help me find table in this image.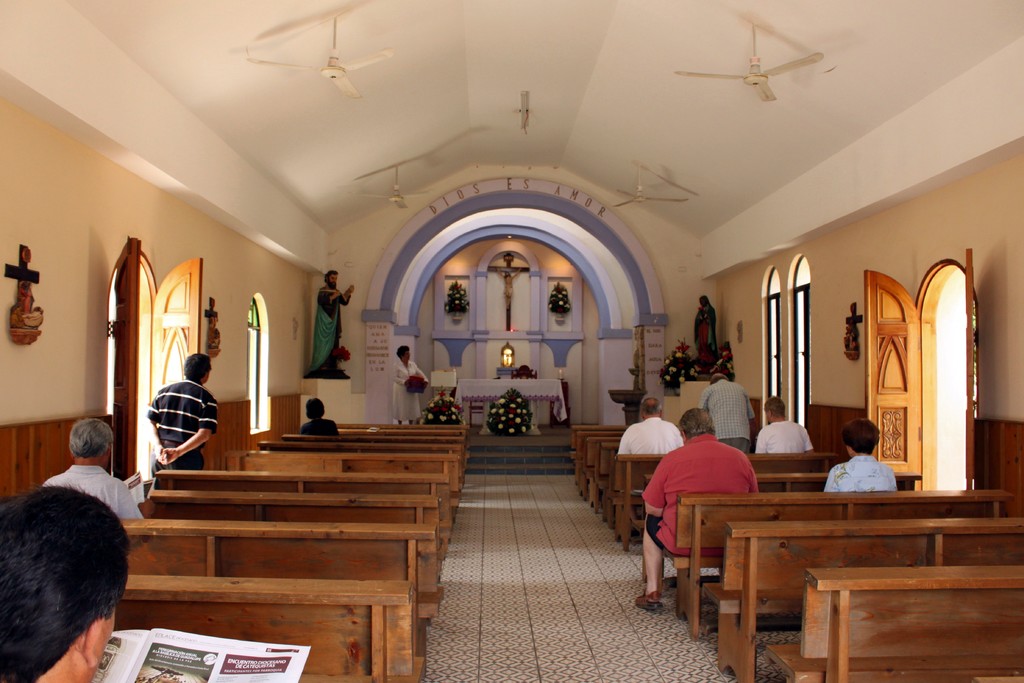
Found it: l=116, t=516, r=439, b=605.
